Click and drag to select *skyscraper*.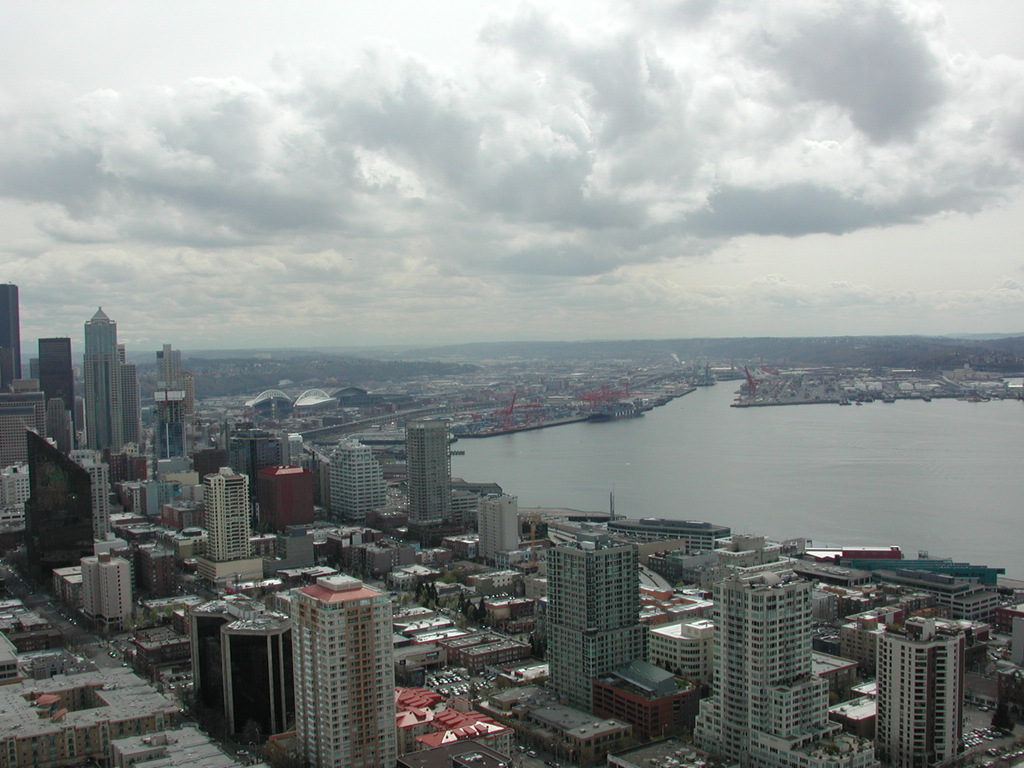
Selection: select_region(541, 519, 645, 707).
